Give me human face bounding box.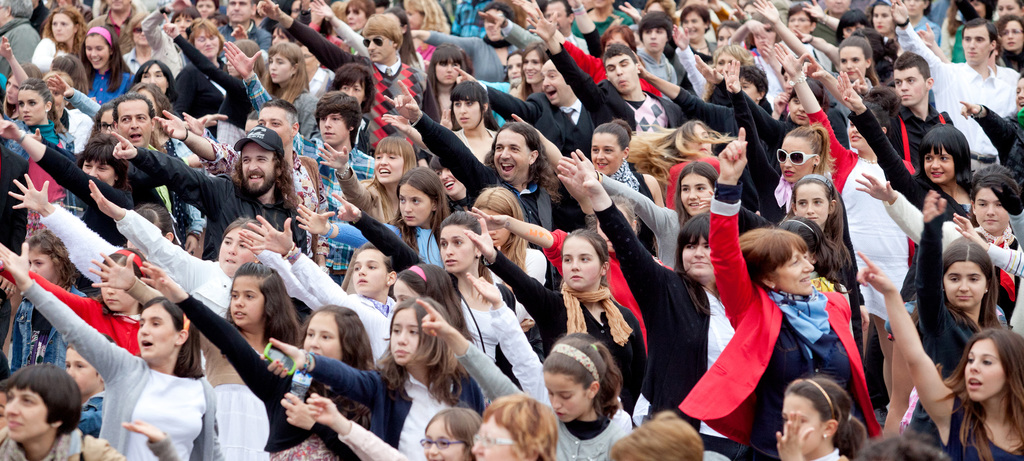
left=31, top=251, right=56, bottom=281.
